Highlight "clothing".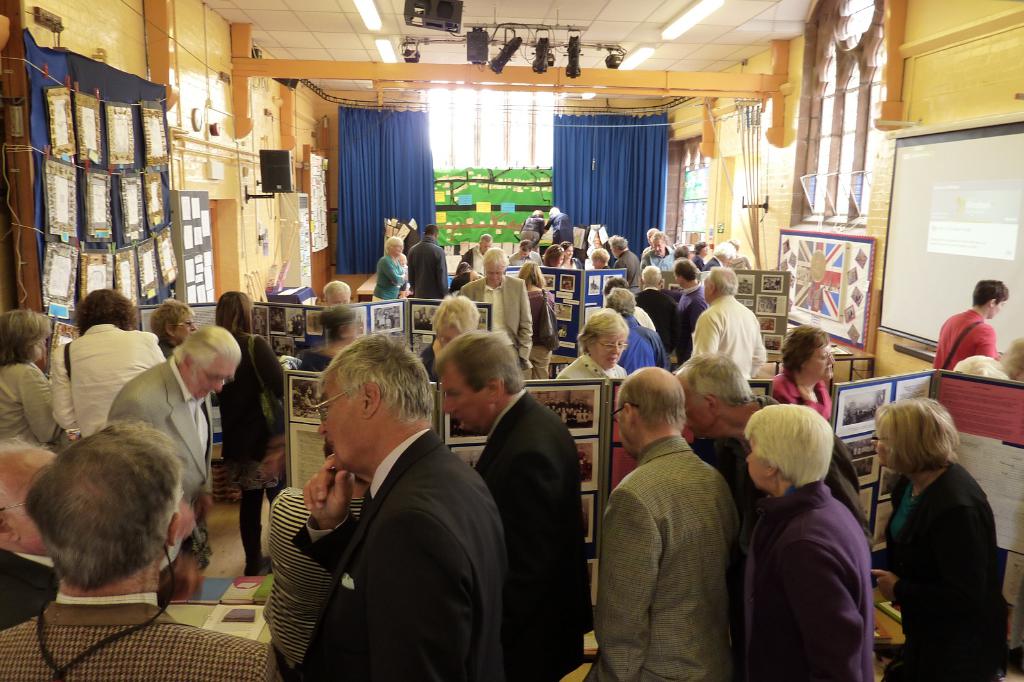
Highlighted region: {"x1": 673, "y1": 292, "x2": 767, "y2": 382}.
